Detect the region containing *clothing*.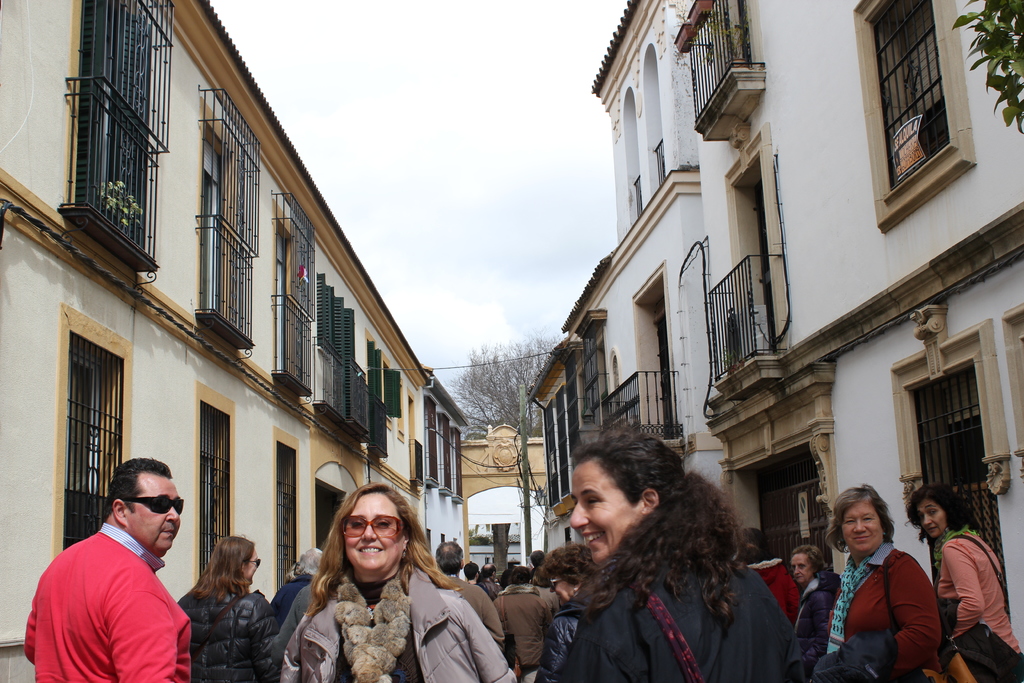
select_region(276, 568, 322, 669).
